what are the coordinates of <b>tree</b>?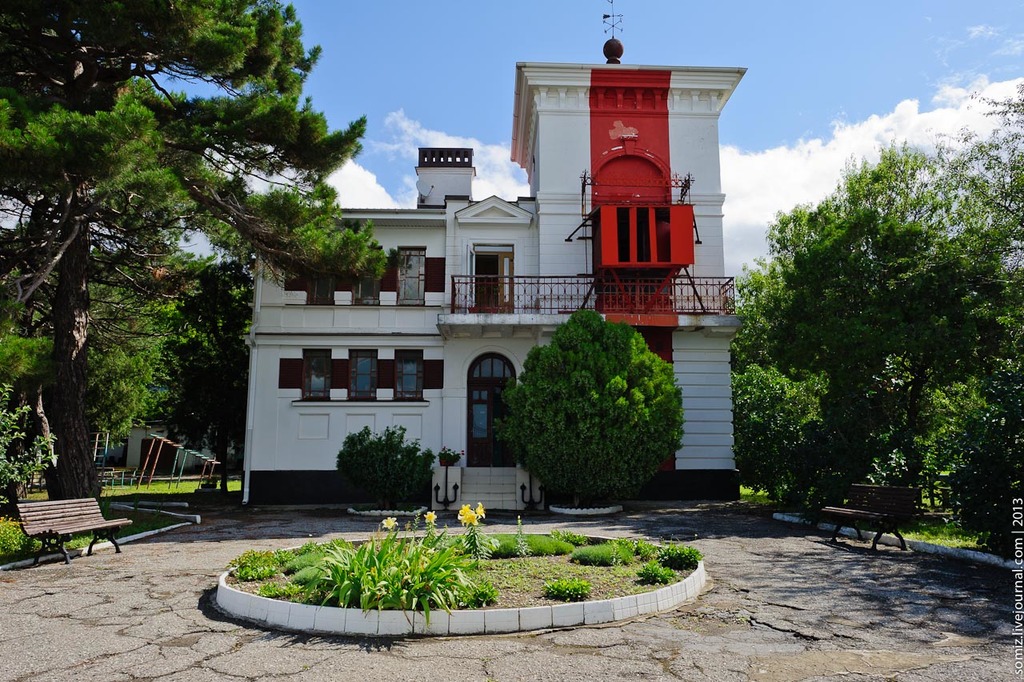
<bbox>499, 313, 684, 508</bbox>.
